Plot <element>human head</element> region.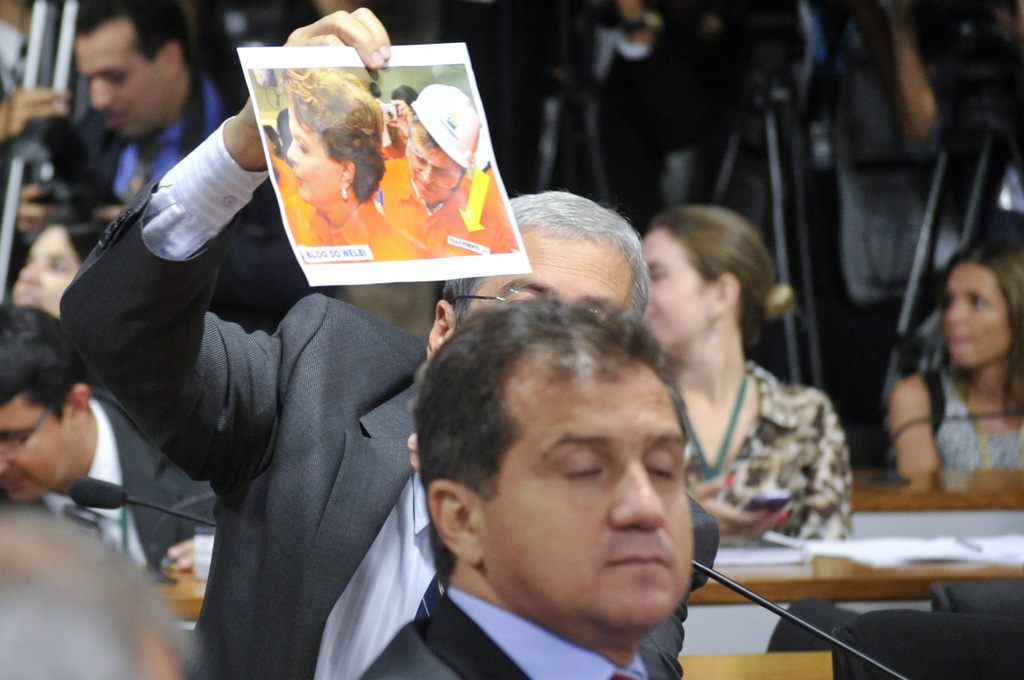
Plotted at detection(639, 206, 795, 357).
